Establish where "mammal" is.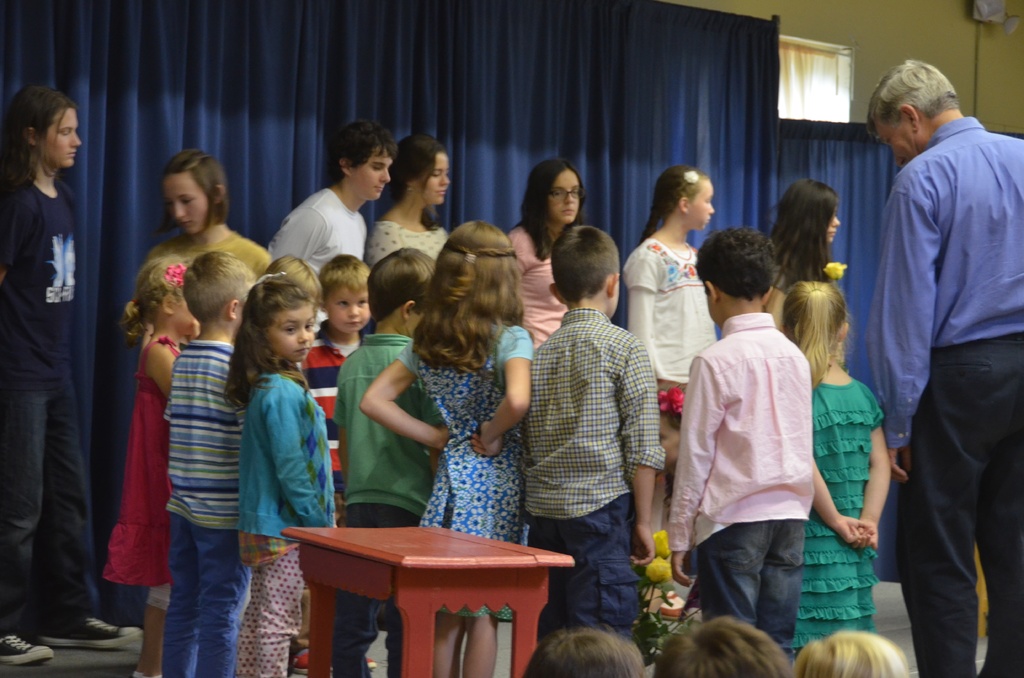
Established at 227/272/337/677.
